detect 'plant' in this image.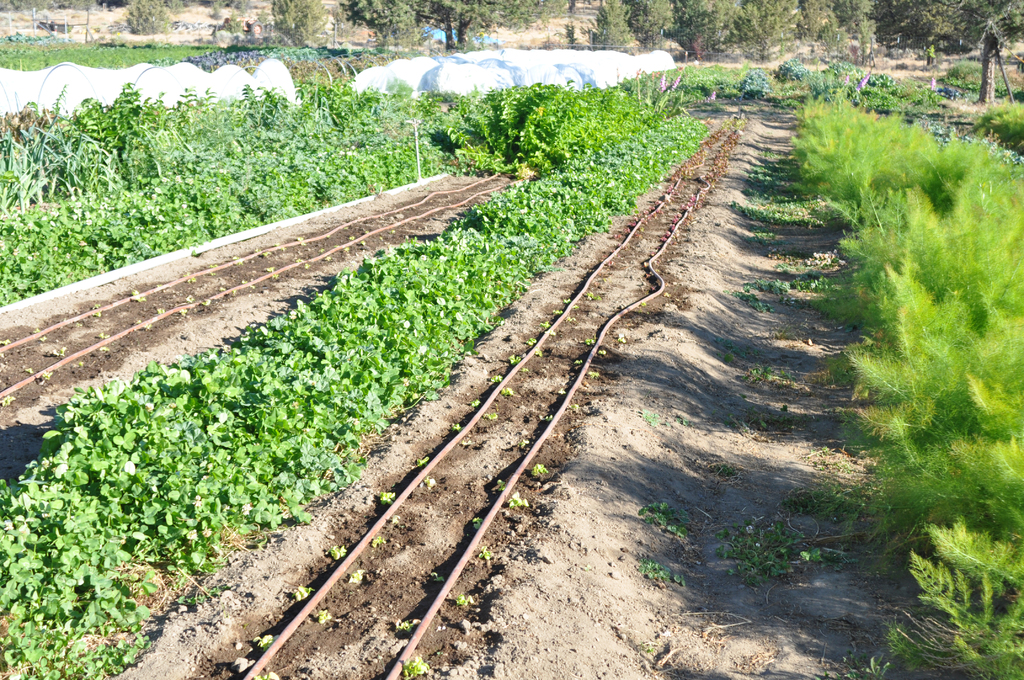
Detection: region(477, 540, 496, 558).
